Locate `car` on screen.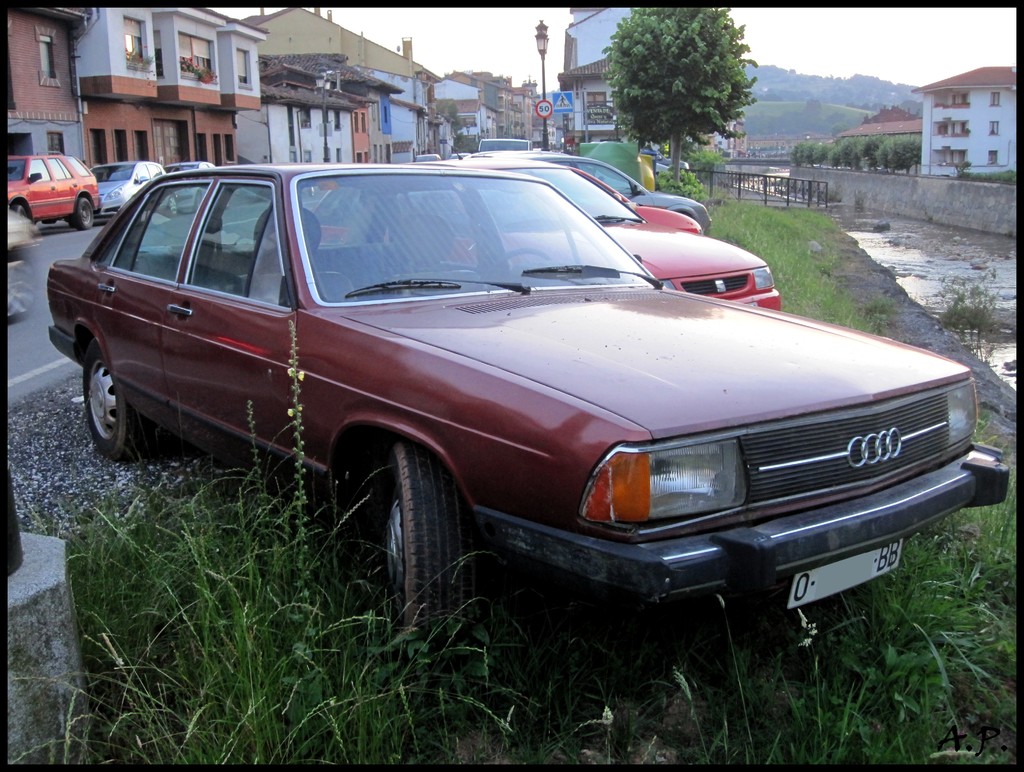
On screen at crop(562, 162, 709, 234).
